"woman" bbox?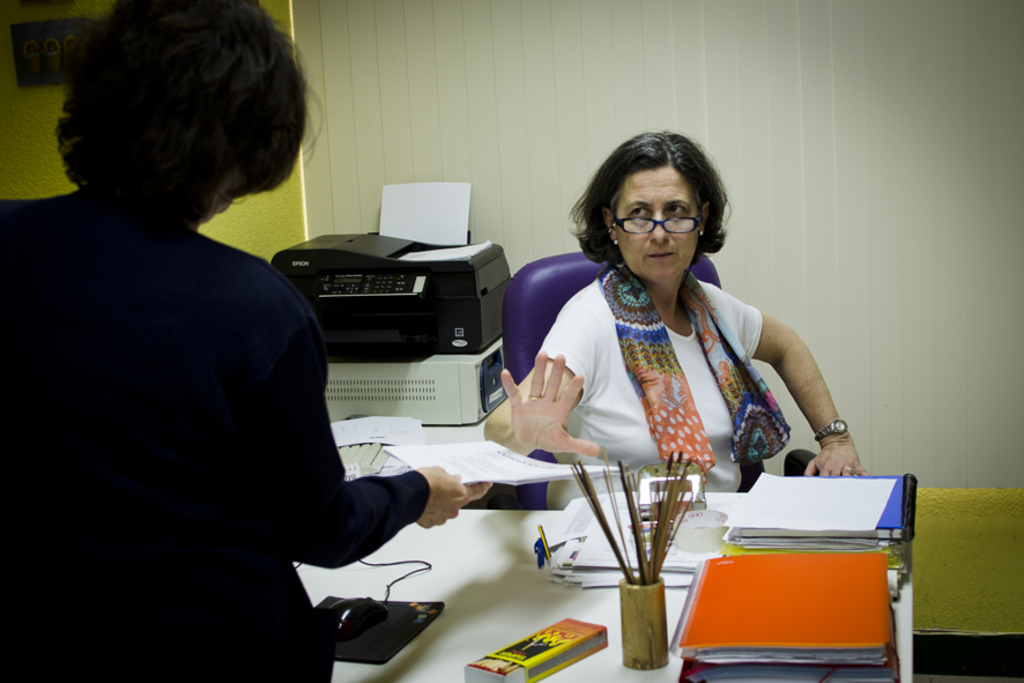
crop(0, 0, 470, 682)
